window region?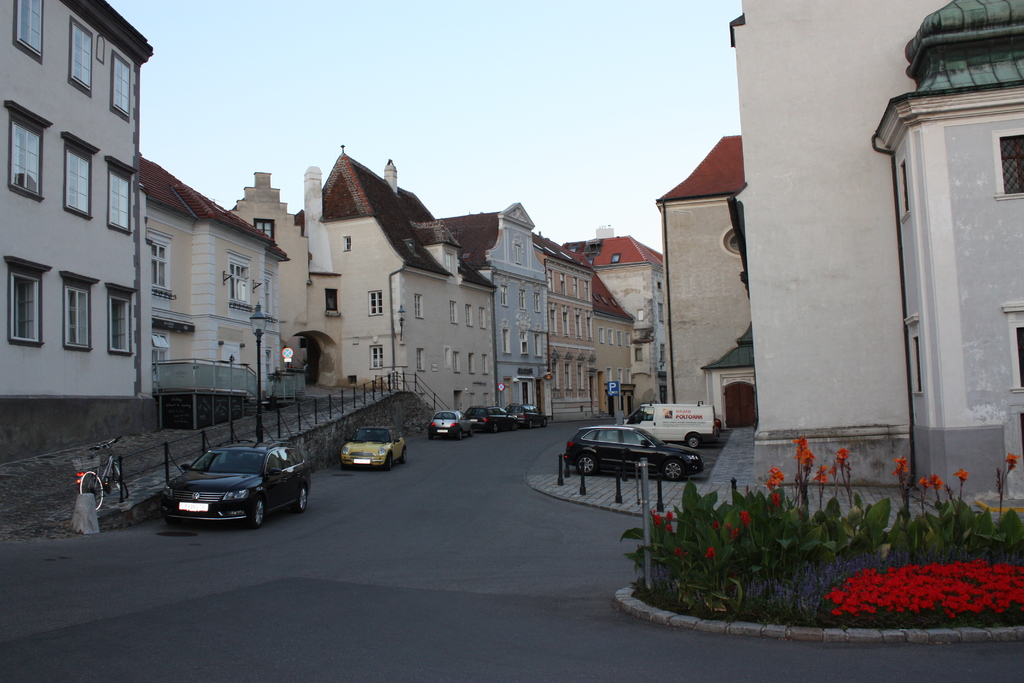
bbox=[146, 332, 168, 384]
